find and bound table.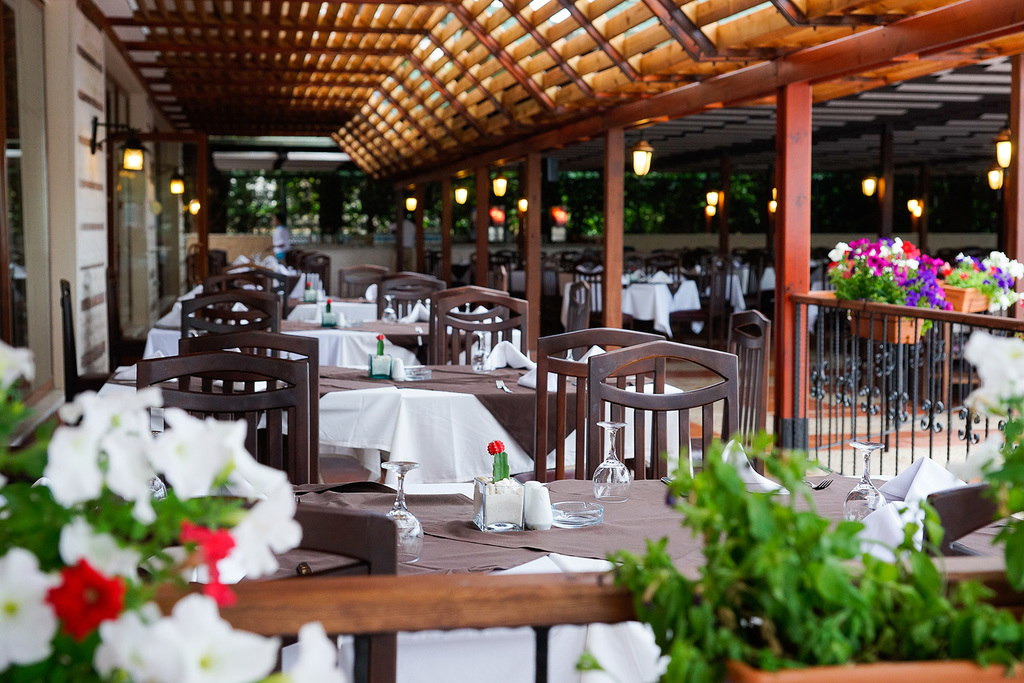
Bound: 184:497:788:669.
